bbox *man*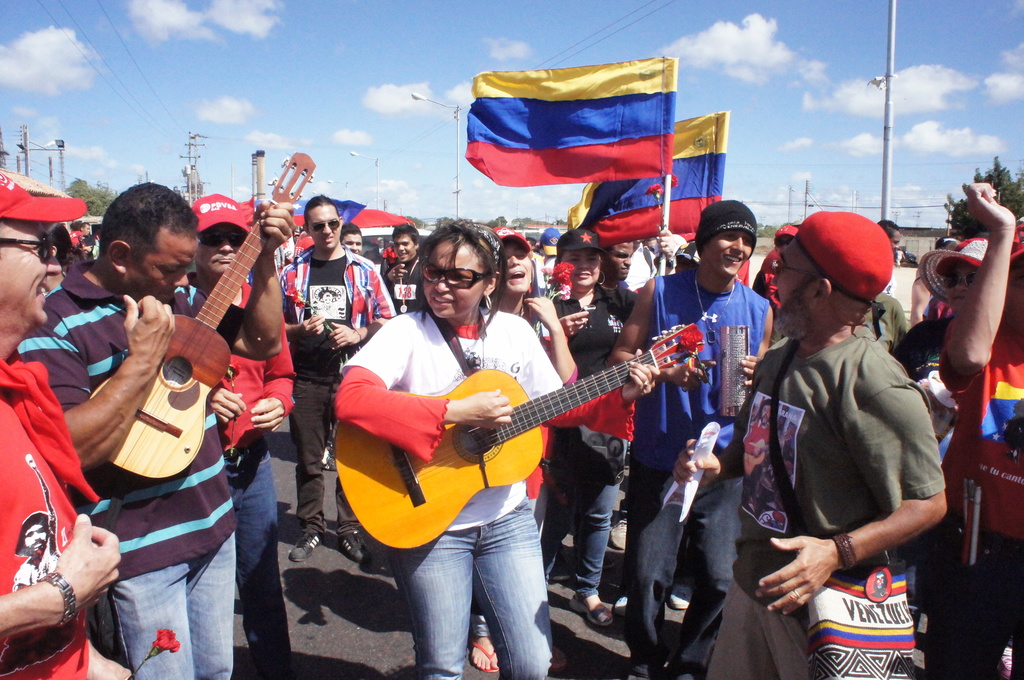
0/170/134/679
